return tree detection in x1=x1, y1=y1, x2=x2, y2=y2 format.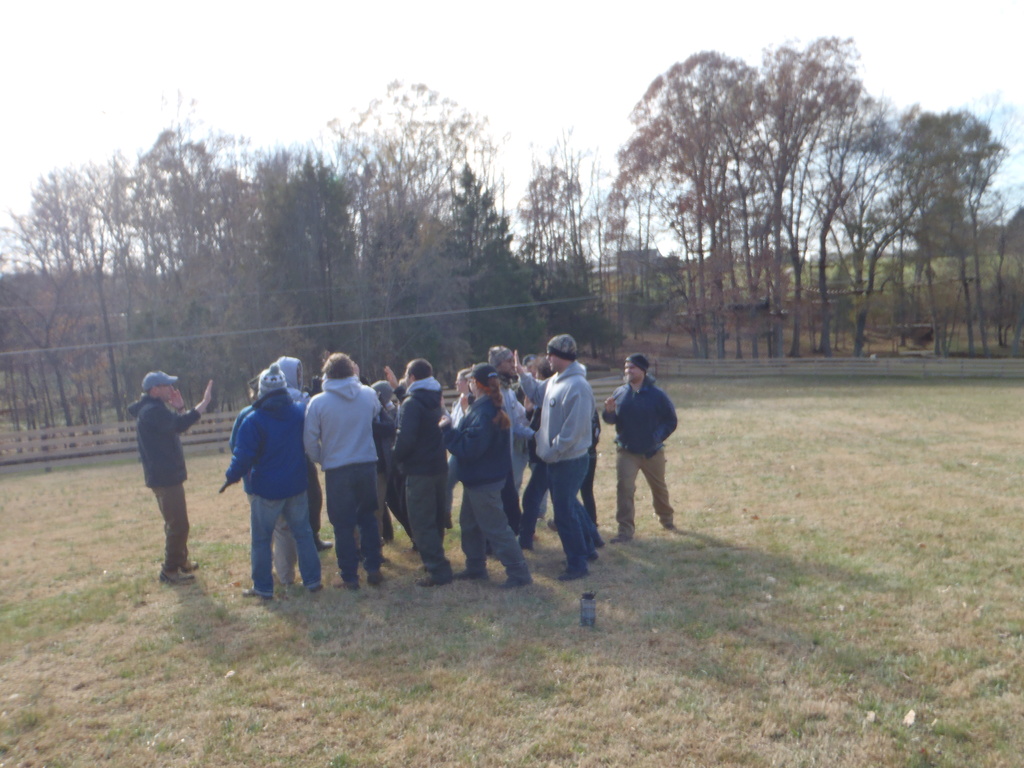
x1=673, y1=190, x2=698, y2=357.
